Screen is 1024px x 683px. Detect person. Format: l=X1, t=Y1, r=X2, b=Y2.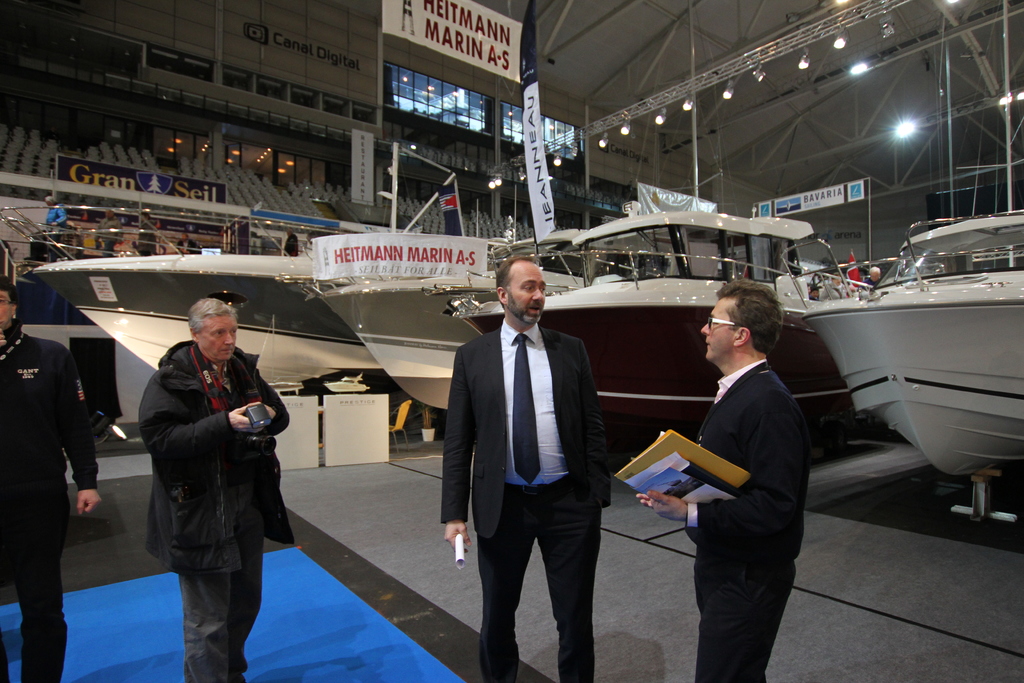
l=809, t=287, r=820, b=300.
